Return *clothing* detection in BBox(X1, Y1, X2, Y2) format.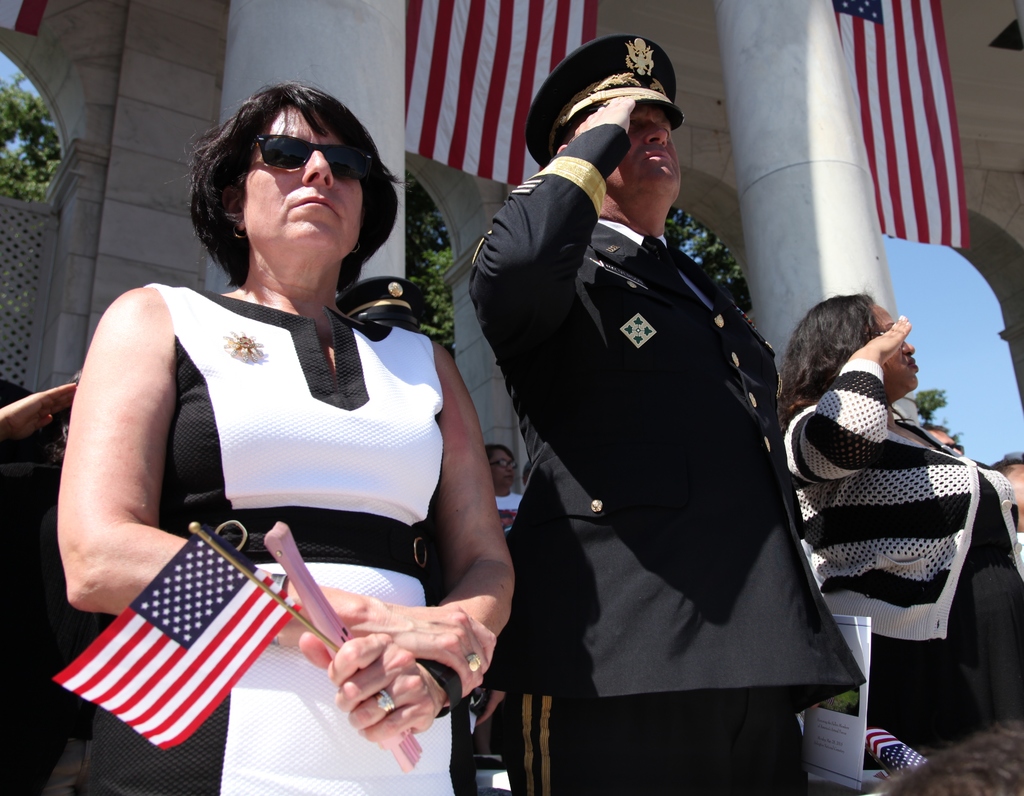
BBox(774, 376, 1023, 755).
